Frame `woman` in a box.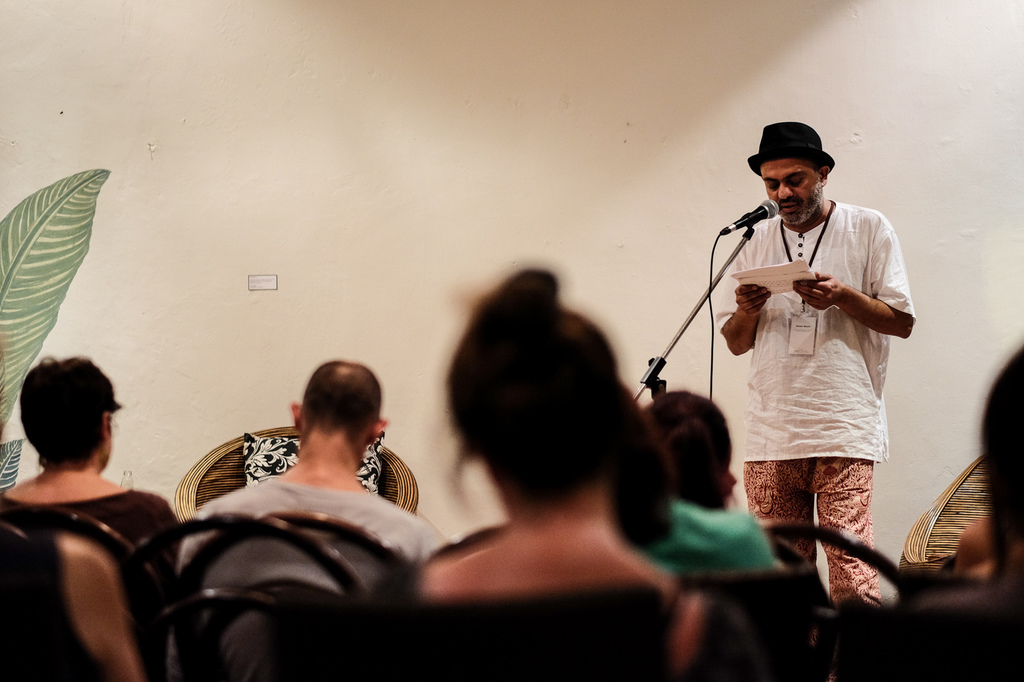
box(0, 359, 181, 578).
